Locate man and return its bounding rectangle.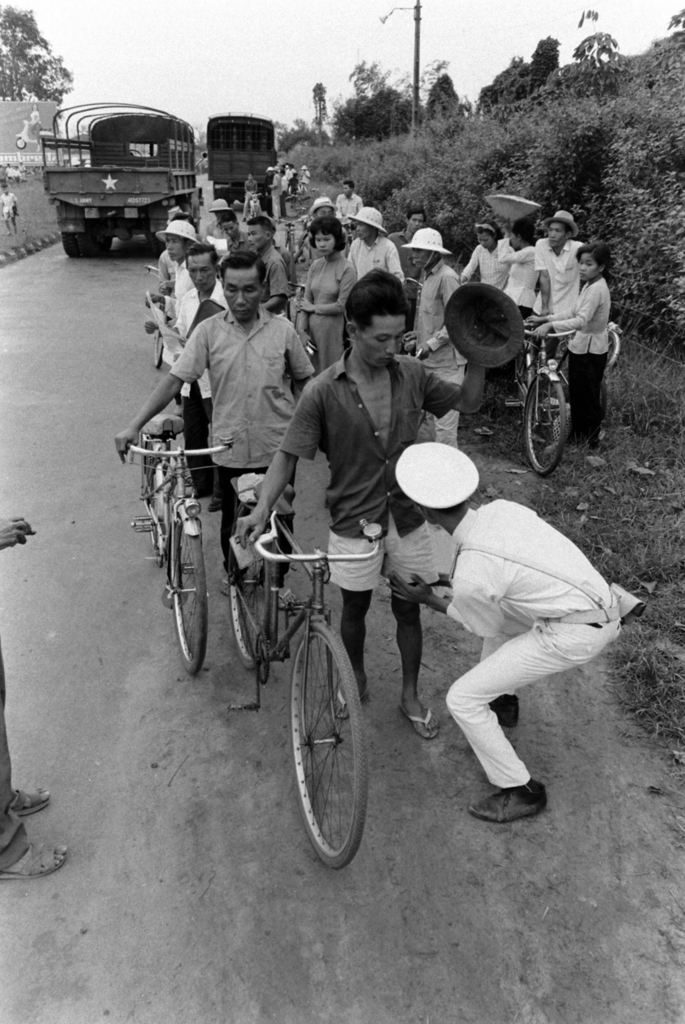
region(237, 267, 490, 741).
